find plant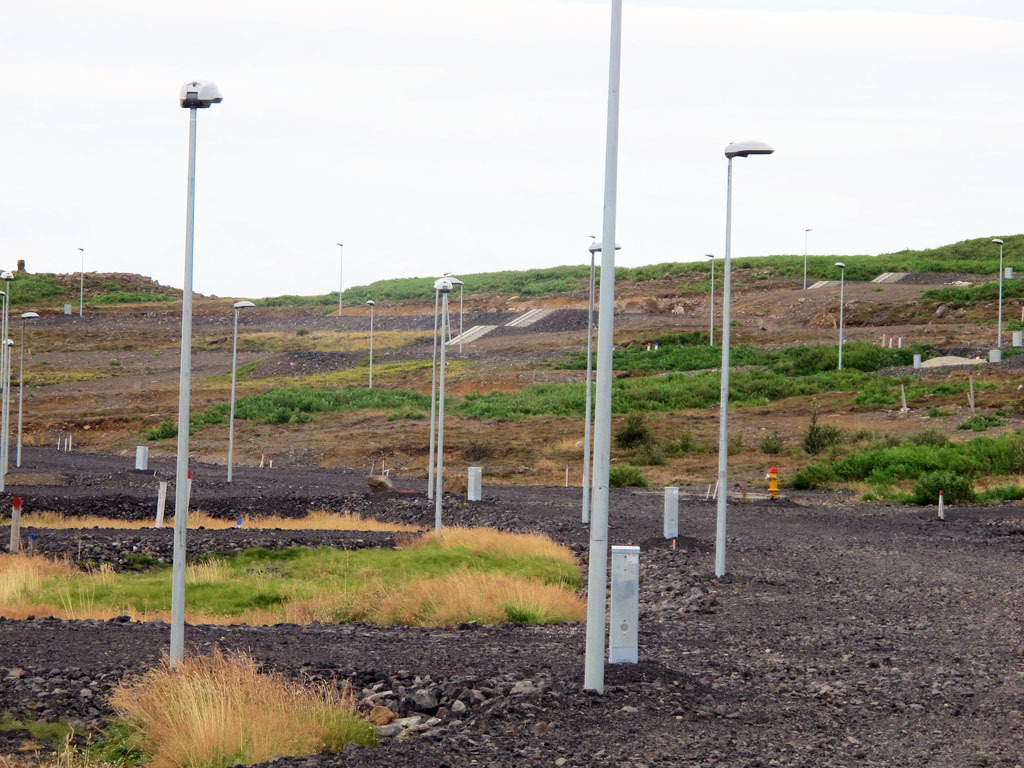
bbox=[768, 428, 1023, 507]
